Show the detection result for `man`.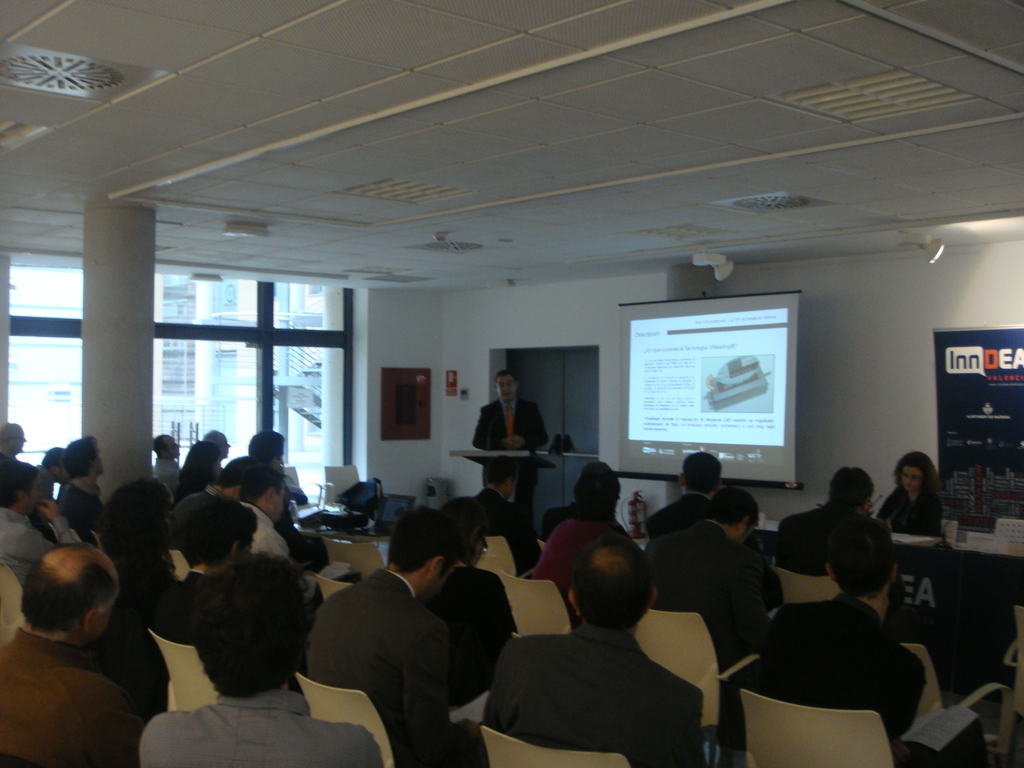
(247, 431, 337, 573).
